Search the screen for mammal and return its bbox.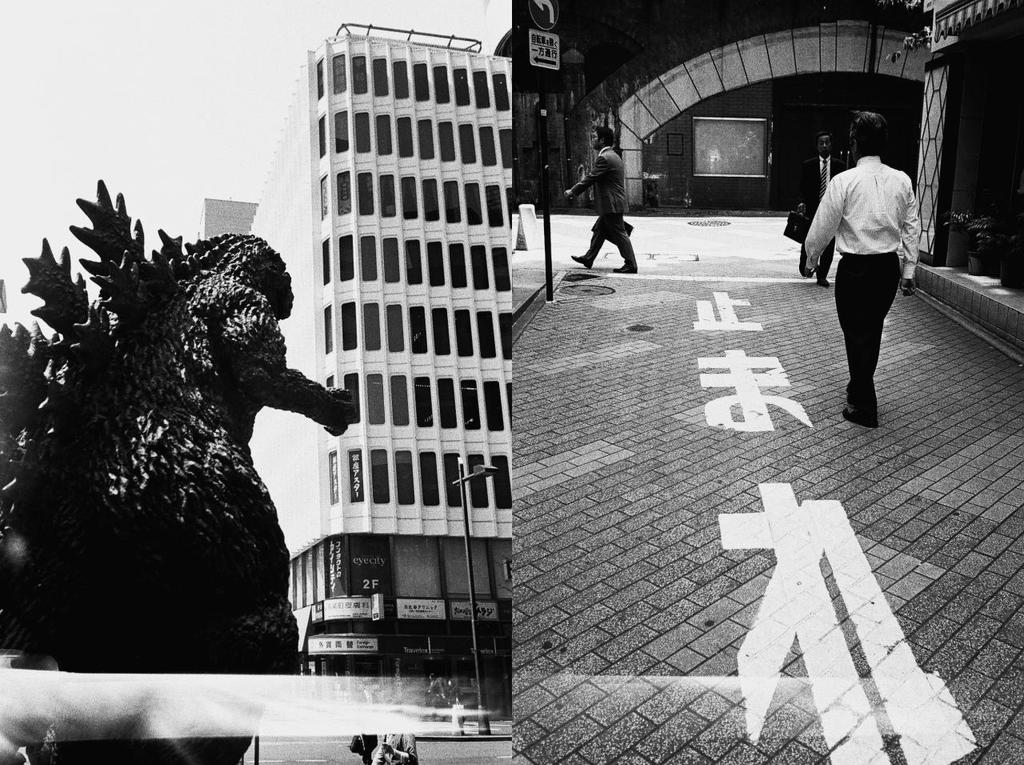
Found: bbox(795, 136, 847, 286).
